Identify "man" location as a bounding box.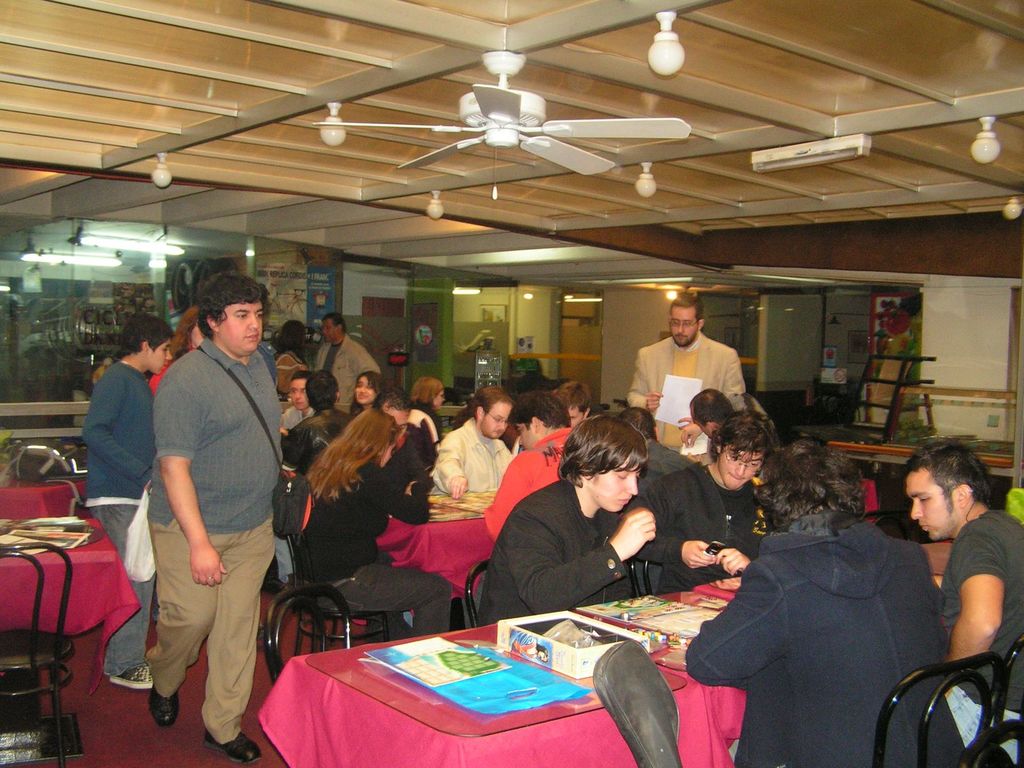
box=[553, 379, 596, 426].
